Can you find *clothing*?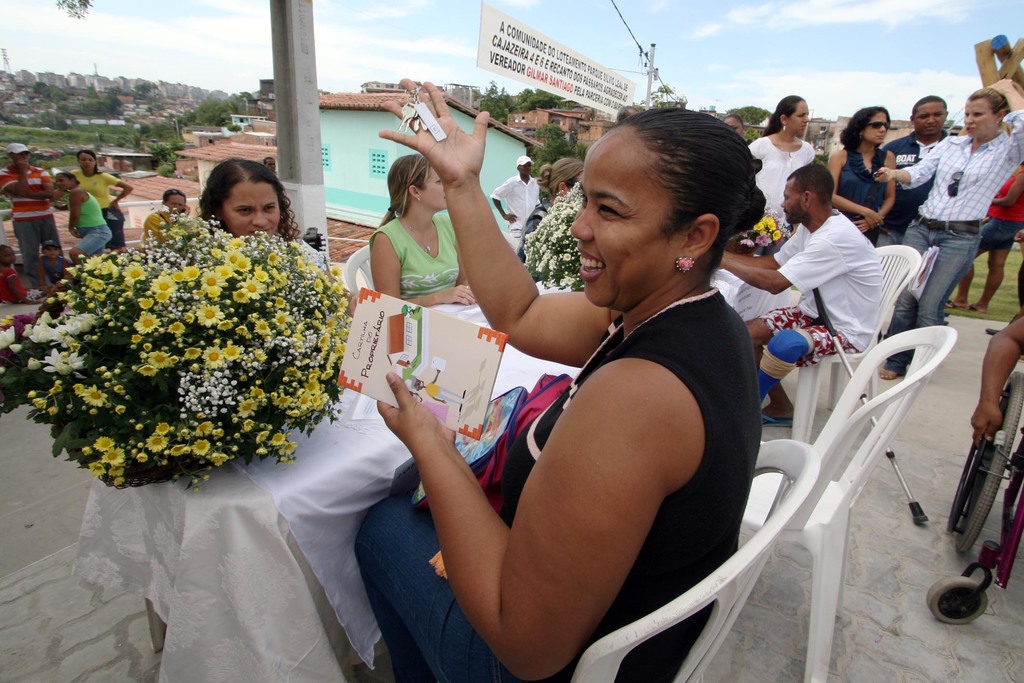
Yes, bounding box: (x1=766, y1=208, x2=876, y2=348).
